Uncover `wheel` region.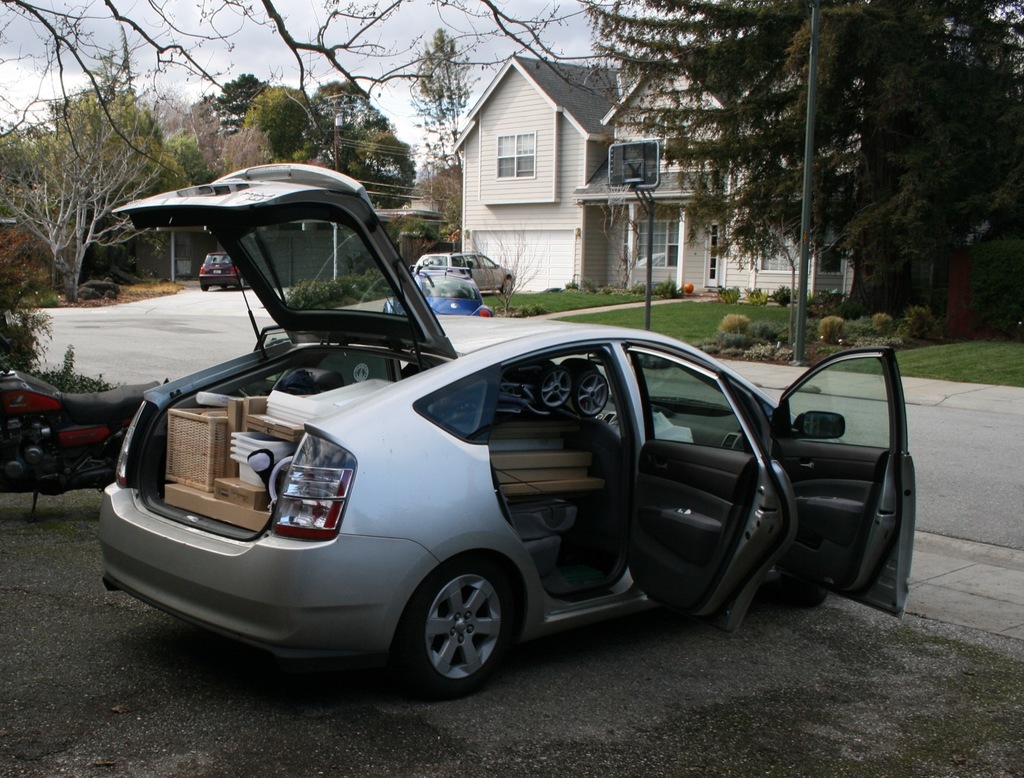
Uncovered: 494,275,516,293.
